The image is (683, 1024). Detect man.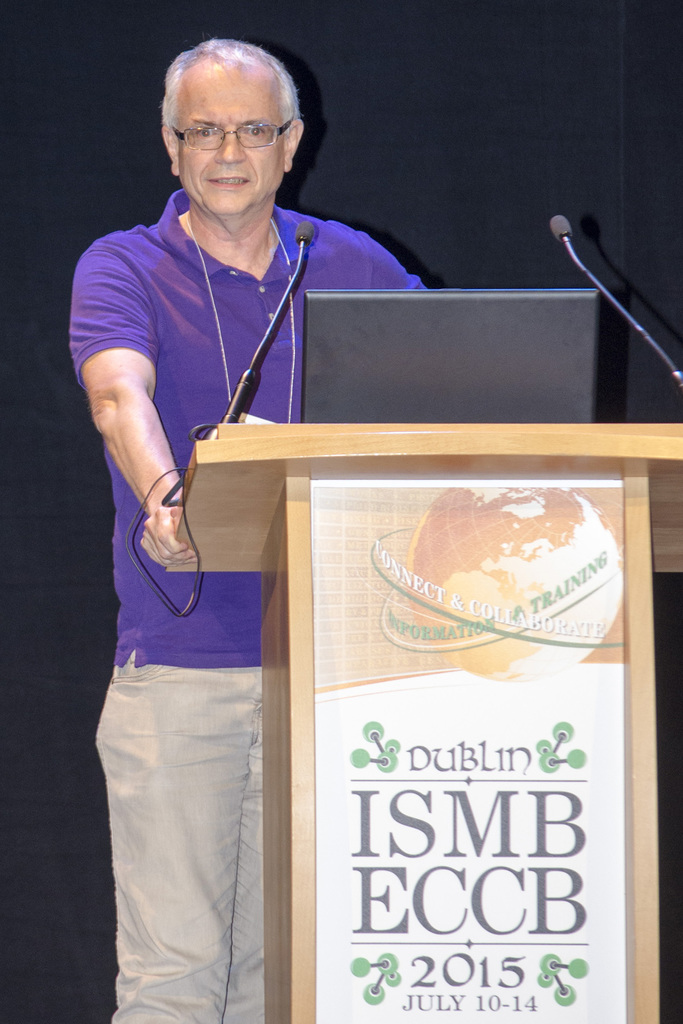
Detection: 79 53 445 930.
